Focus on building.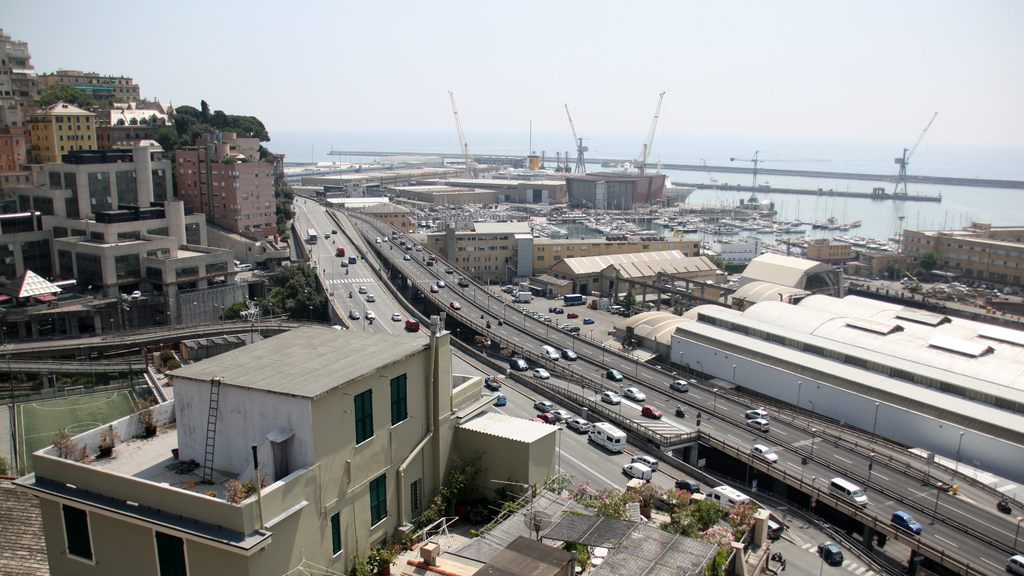
Focused at {"x1": 899, "y1": 225, "x2": 1023, "y2": 284}.
